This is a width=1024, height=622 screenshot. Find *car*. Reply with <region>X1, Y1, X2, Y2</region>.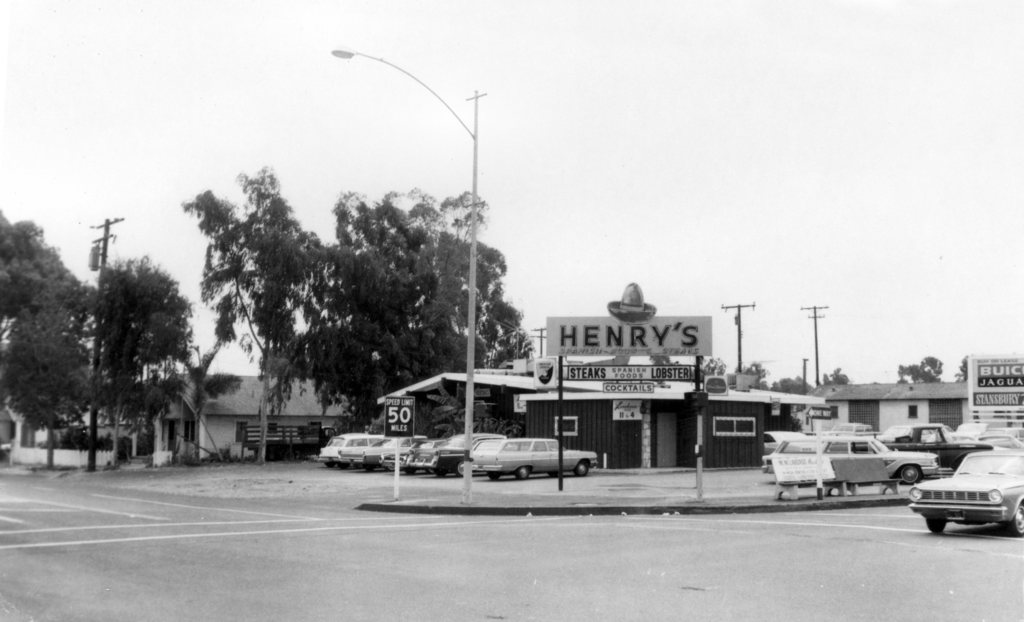
<region>761, 434, 943, 483</region>.
